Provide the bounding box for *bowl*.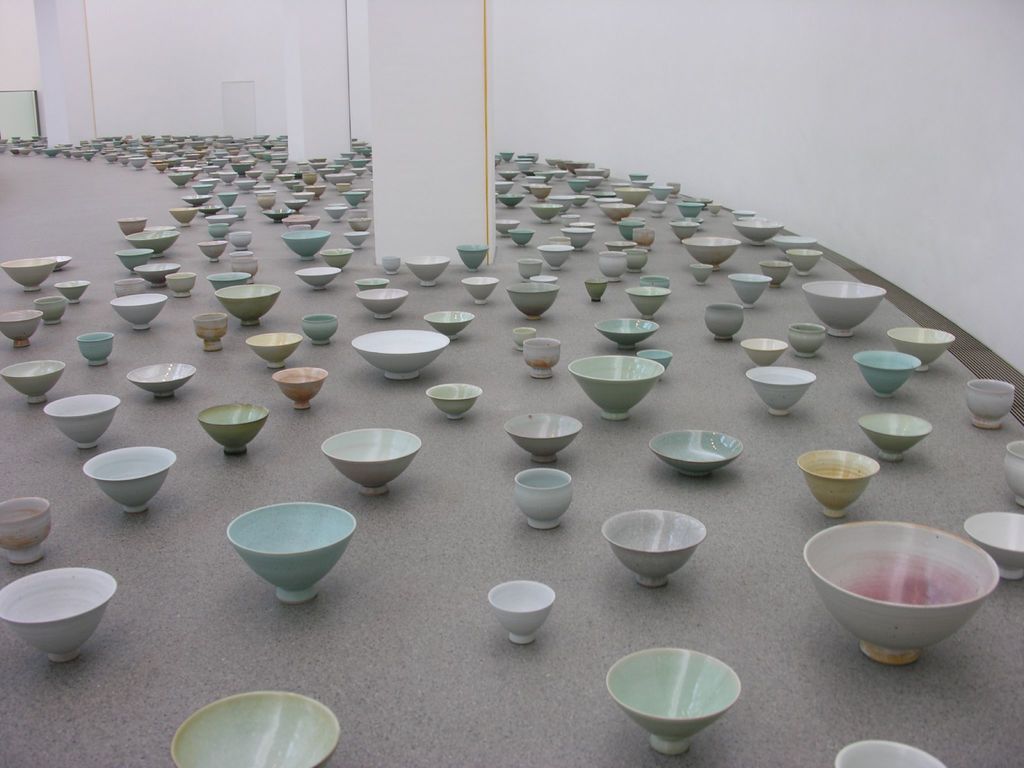
Rect(499, 193, 524, 208).
